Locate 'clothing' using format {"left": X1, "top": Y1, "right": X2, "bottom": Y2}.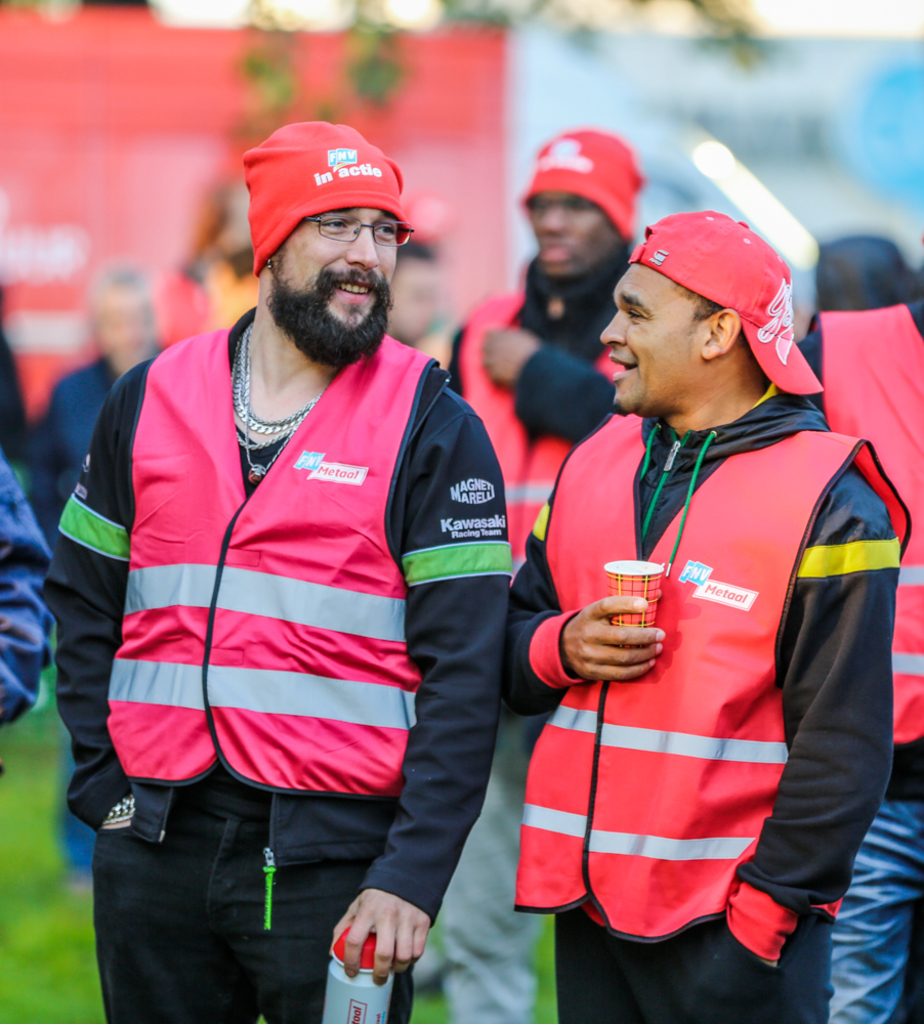
{"left": 0, "top": 452, "right": 59, "bottom": 728}.
